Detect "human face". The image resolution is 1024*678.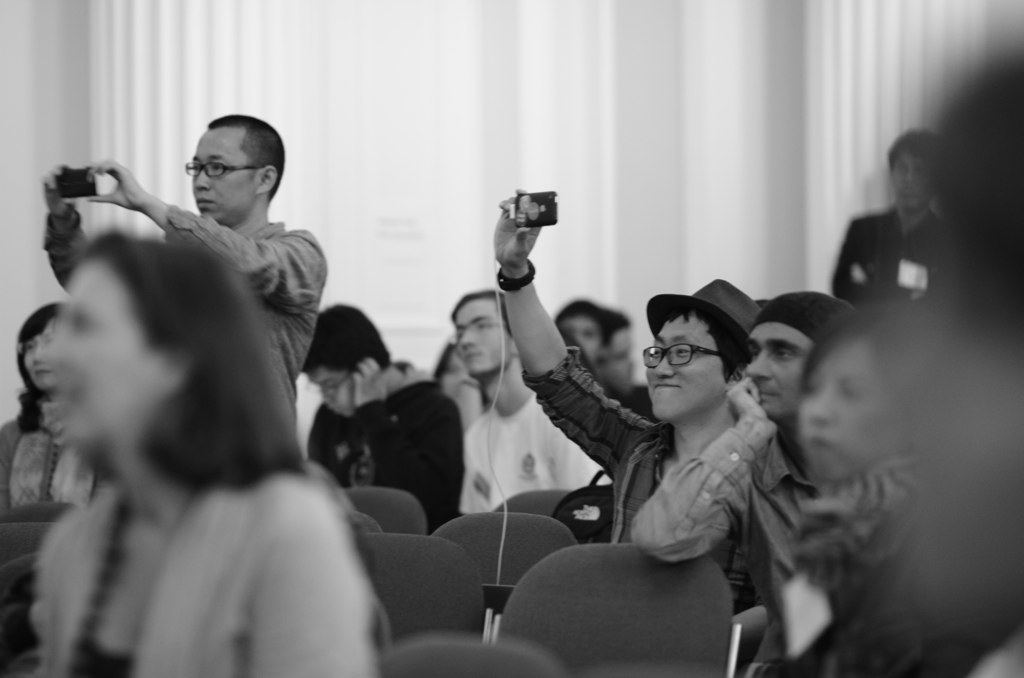
Rect(307, 363, 360, 420).
